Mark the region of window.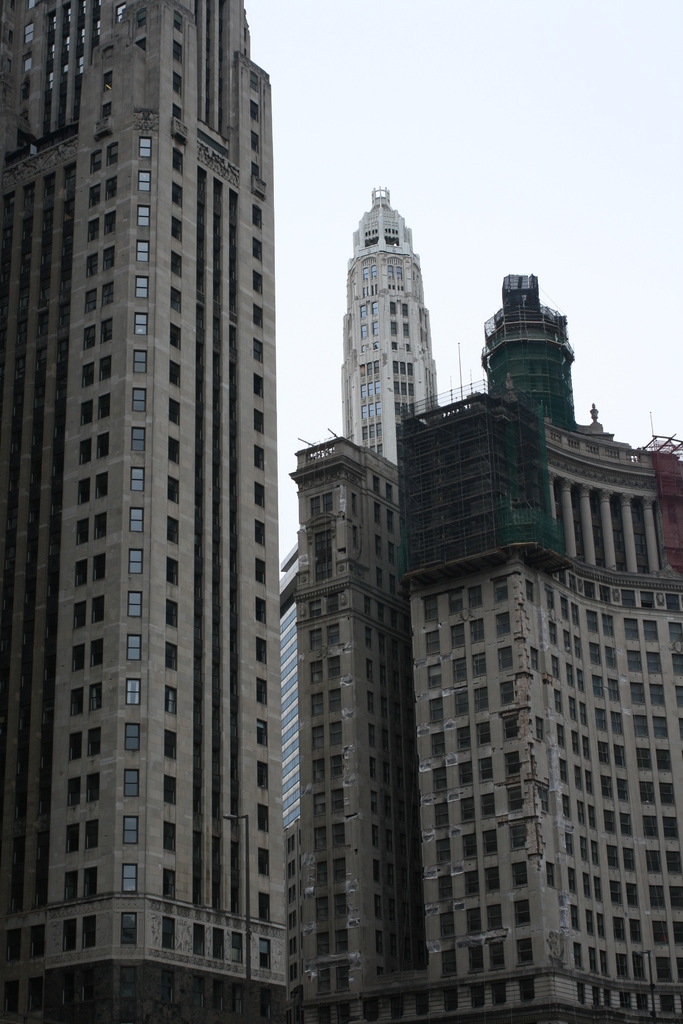
Region: rect(329, 789, 344, 815).
